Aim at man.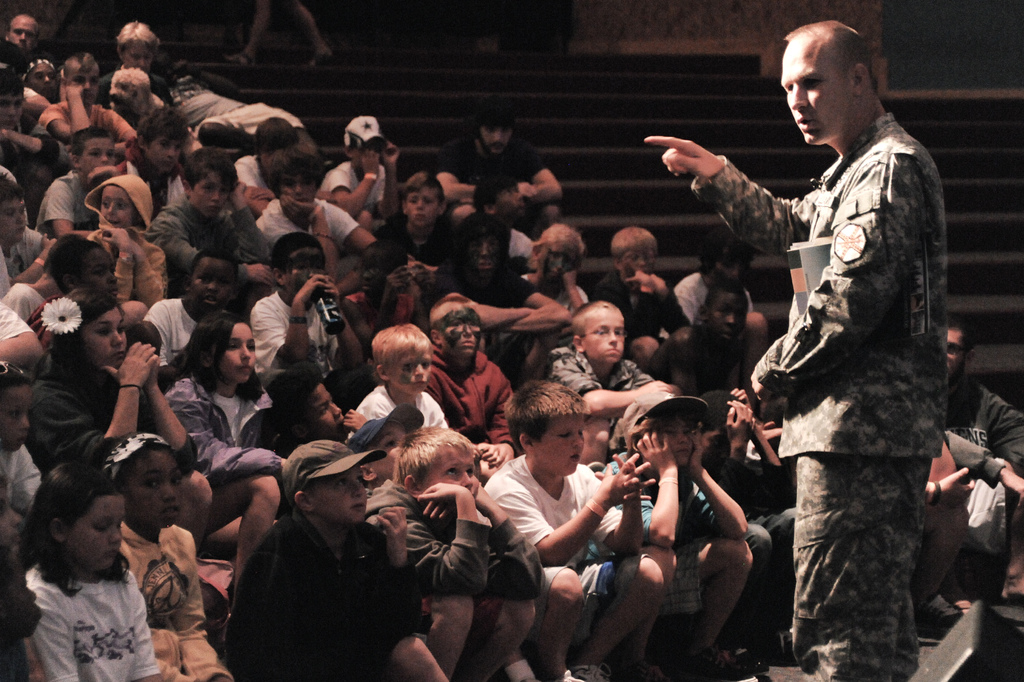
Aimed at locate(750, 0, 956, 681).
